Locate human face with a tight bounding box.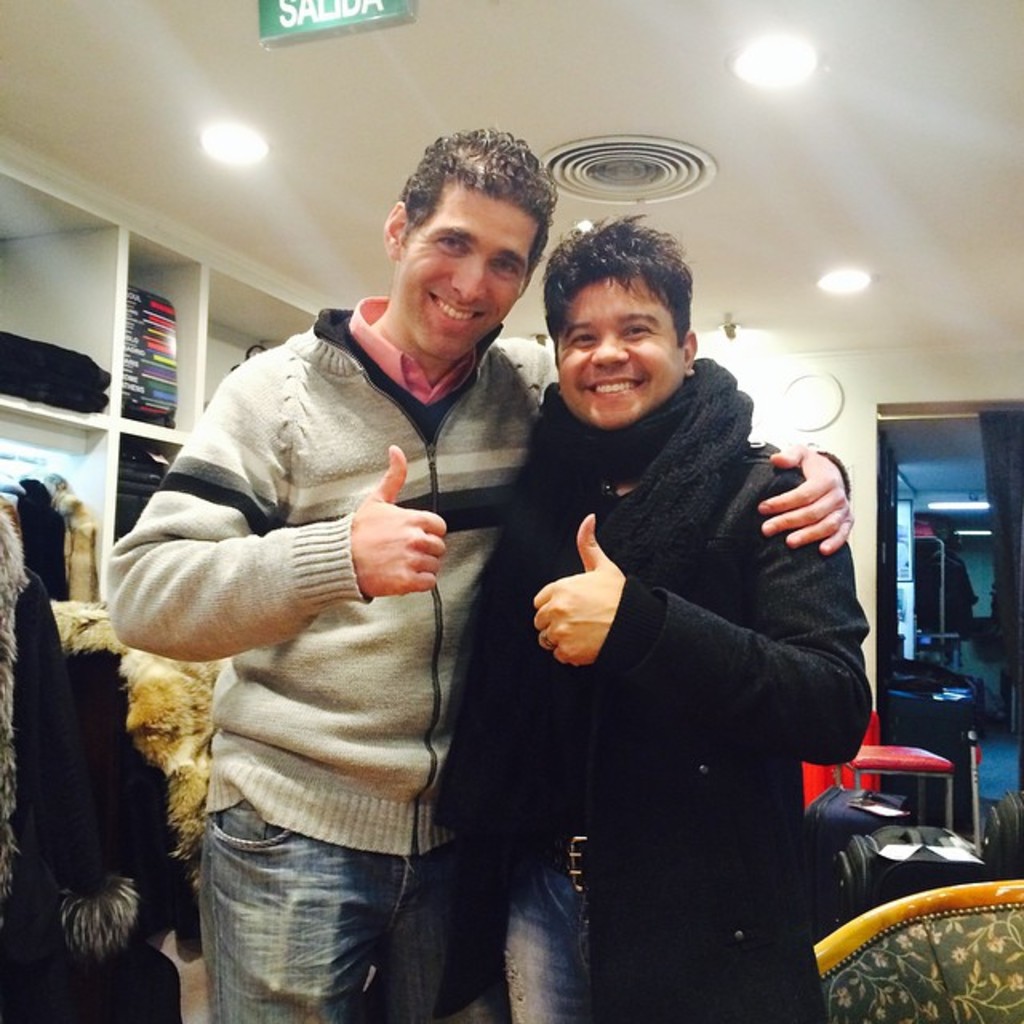
397 190 531 347.
